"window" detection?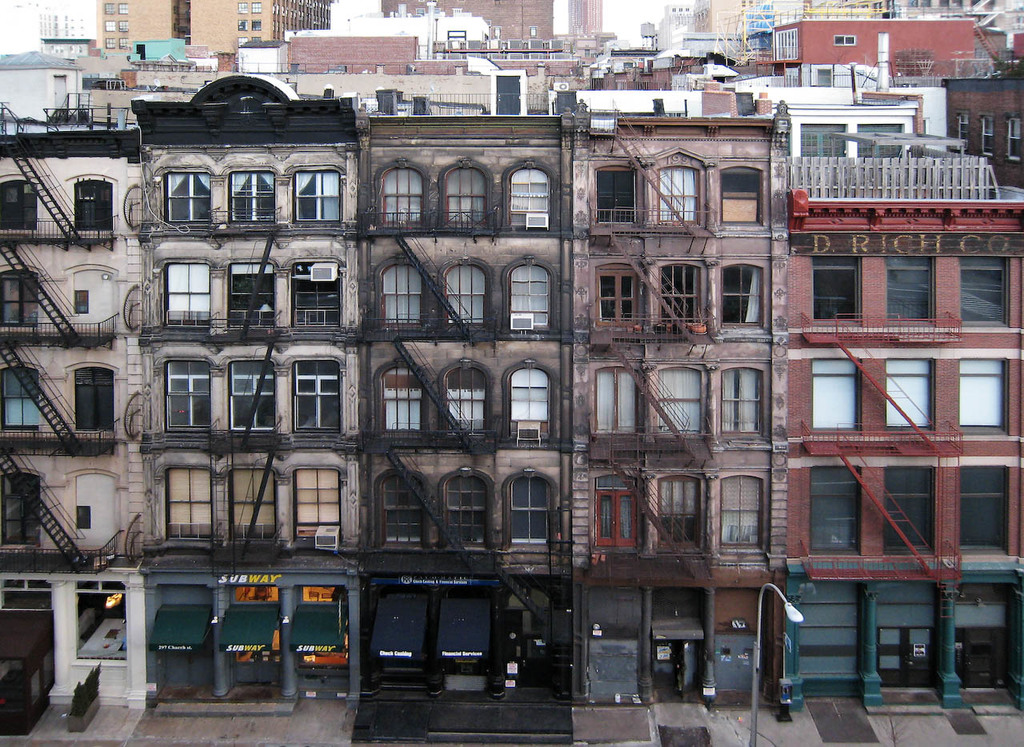
[290,453,350,553]
